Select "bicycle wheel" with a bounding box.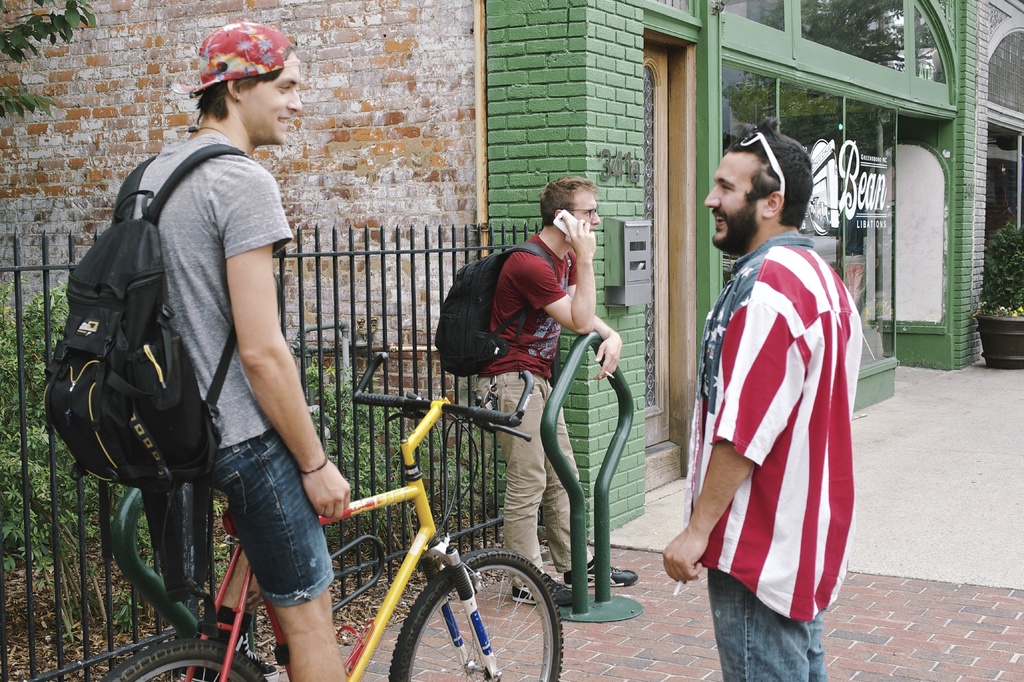
x1=108, y1=643, x2=269, y2=681.
